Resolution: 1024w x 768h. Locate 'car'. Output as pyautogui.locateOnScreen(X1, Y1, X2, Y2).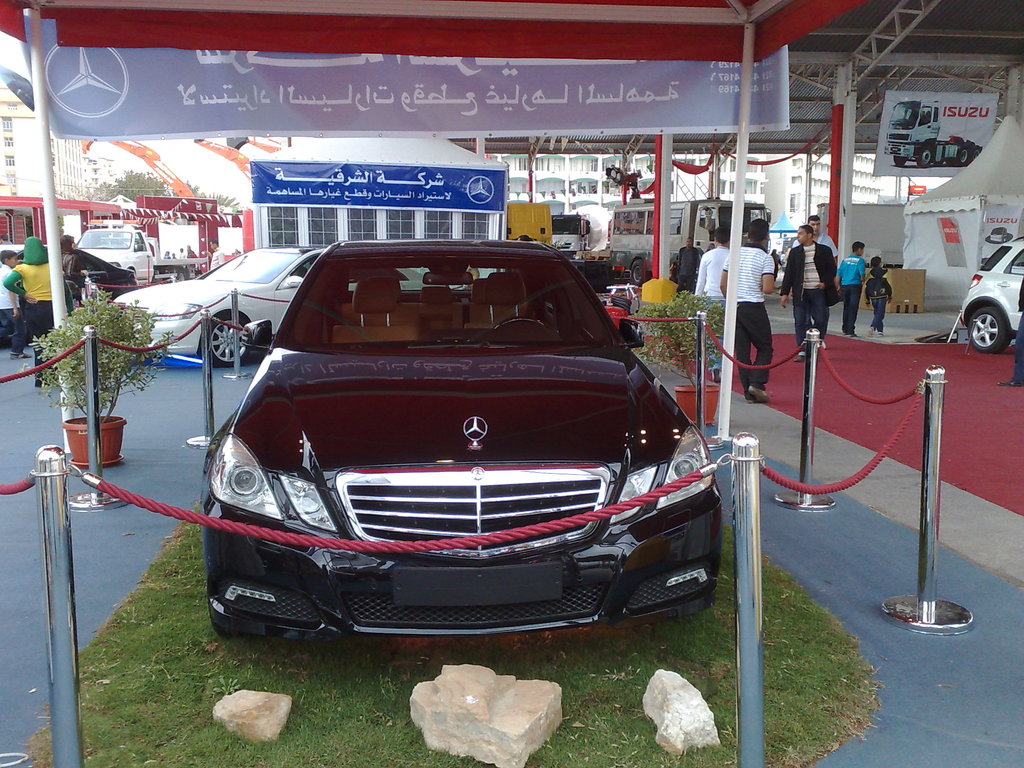
pyautogui.locateOnScreen(196, 232, 737, 640).
